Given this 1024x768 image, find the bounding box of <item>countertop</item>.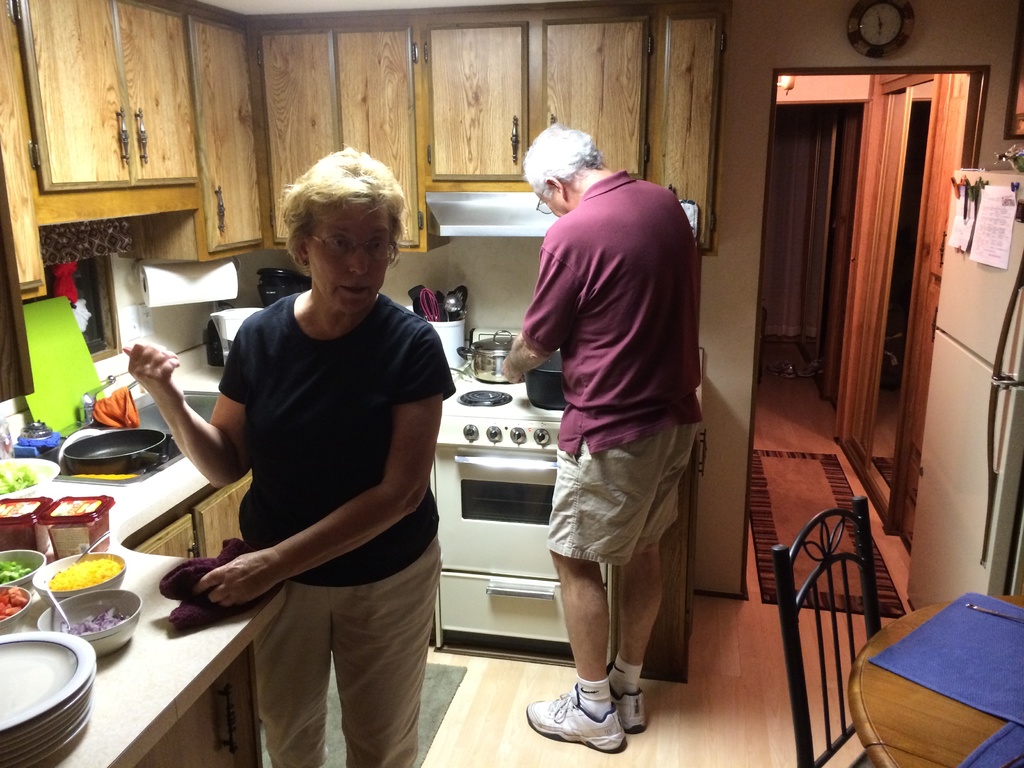
0/333/280/767.
